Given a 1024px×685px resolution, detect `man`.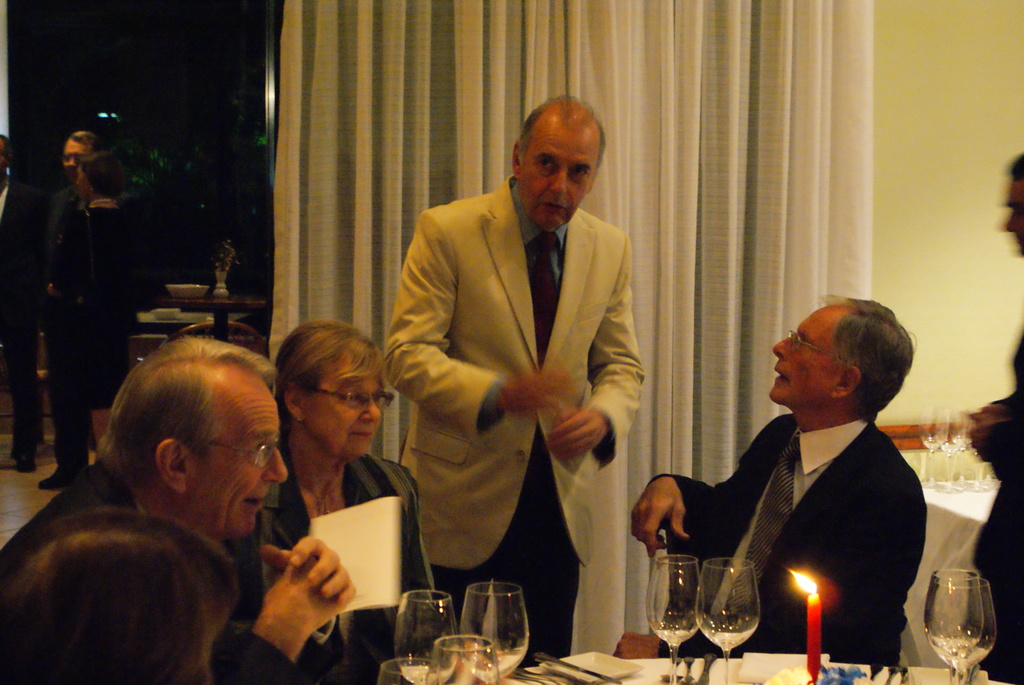
[x1=625, y1=293, x2=934, y2=661].
